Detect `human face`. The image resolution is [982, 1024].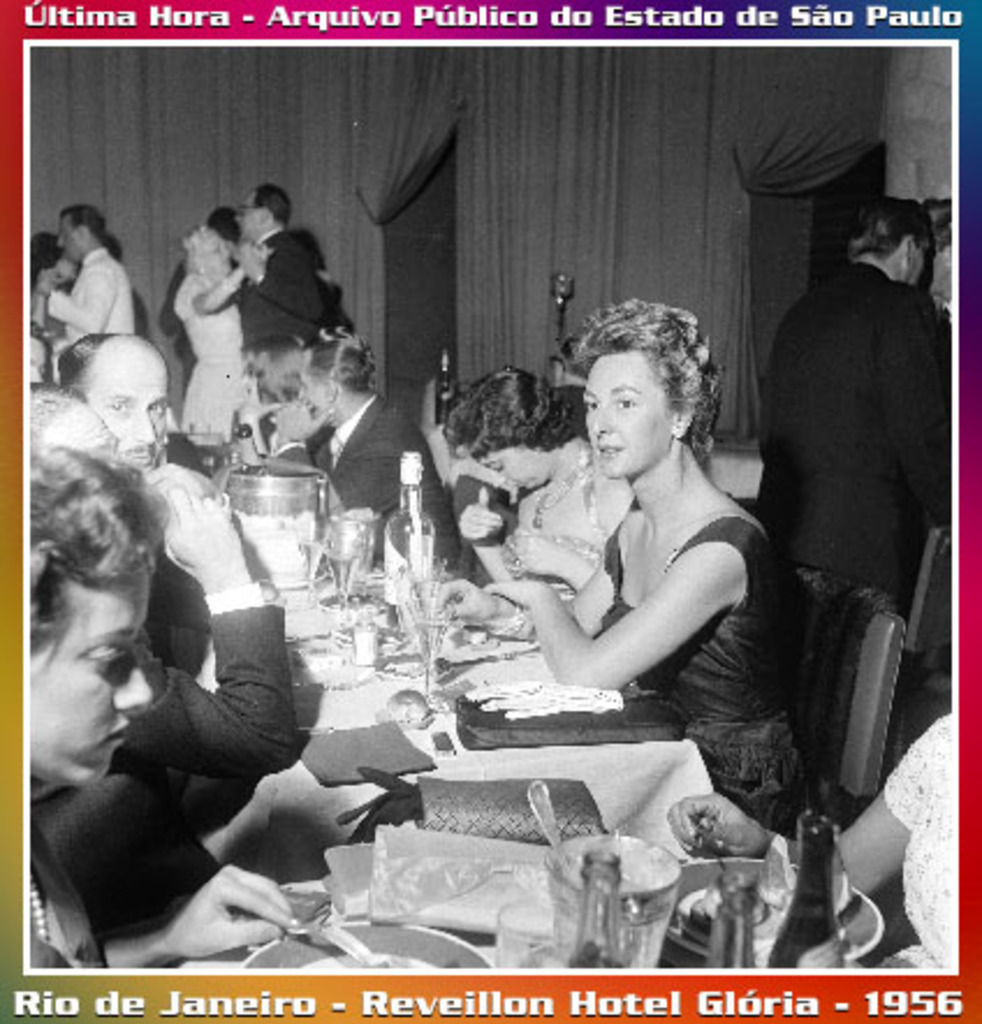
detection(51, 255, 81, 280).
